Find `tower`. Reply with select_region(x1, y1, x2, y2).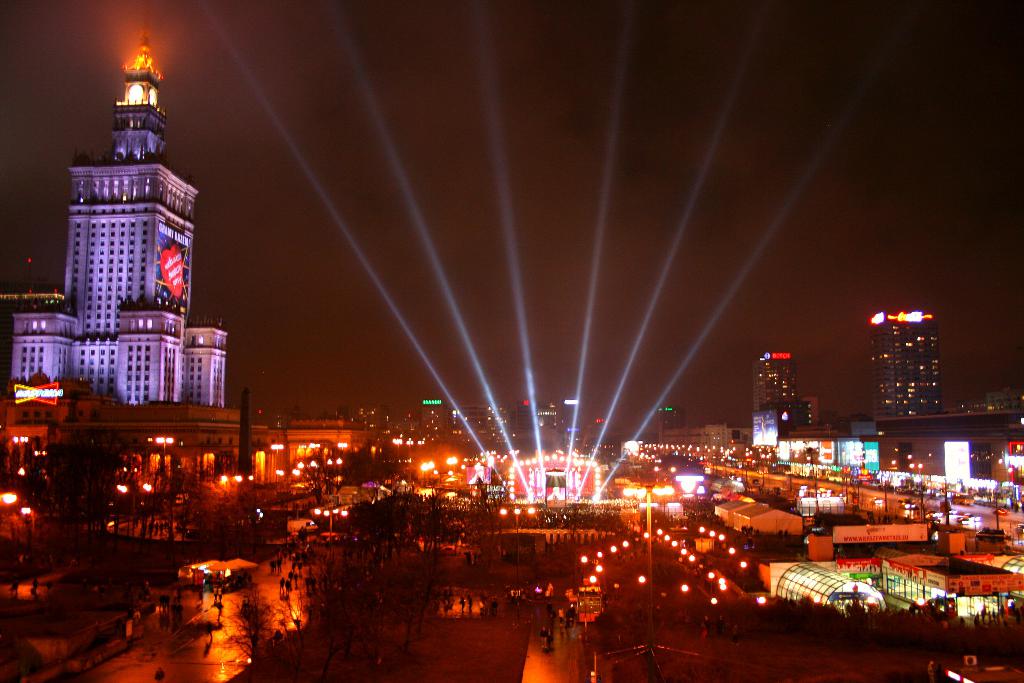
select_region(12, 33, 228, 403).
